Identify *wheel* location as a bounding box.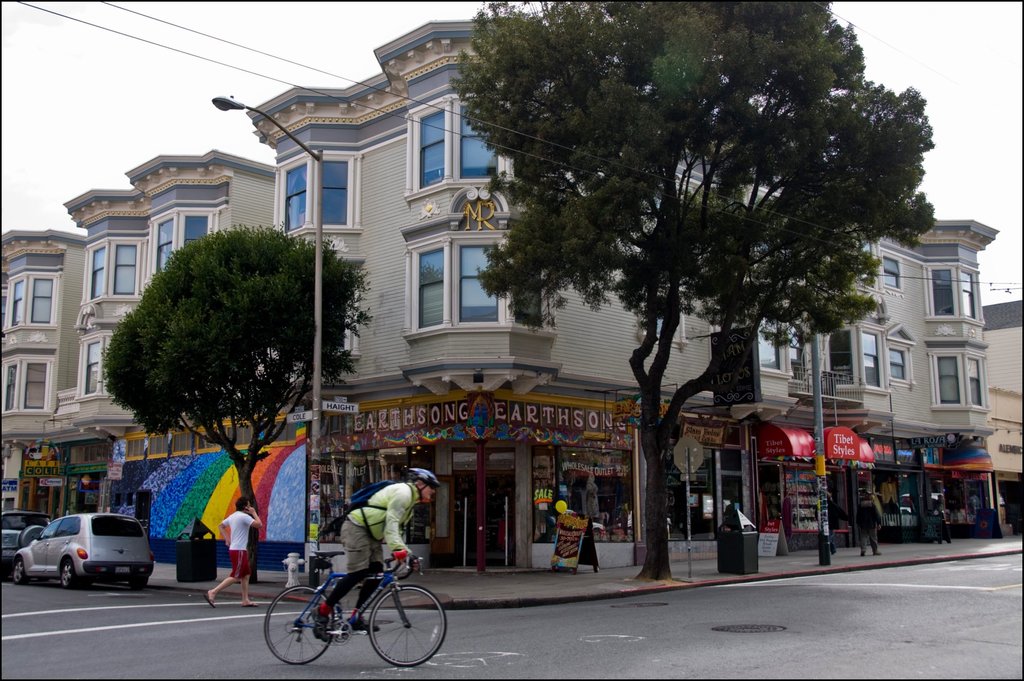
bbox=(260, 585, 344, 665).
